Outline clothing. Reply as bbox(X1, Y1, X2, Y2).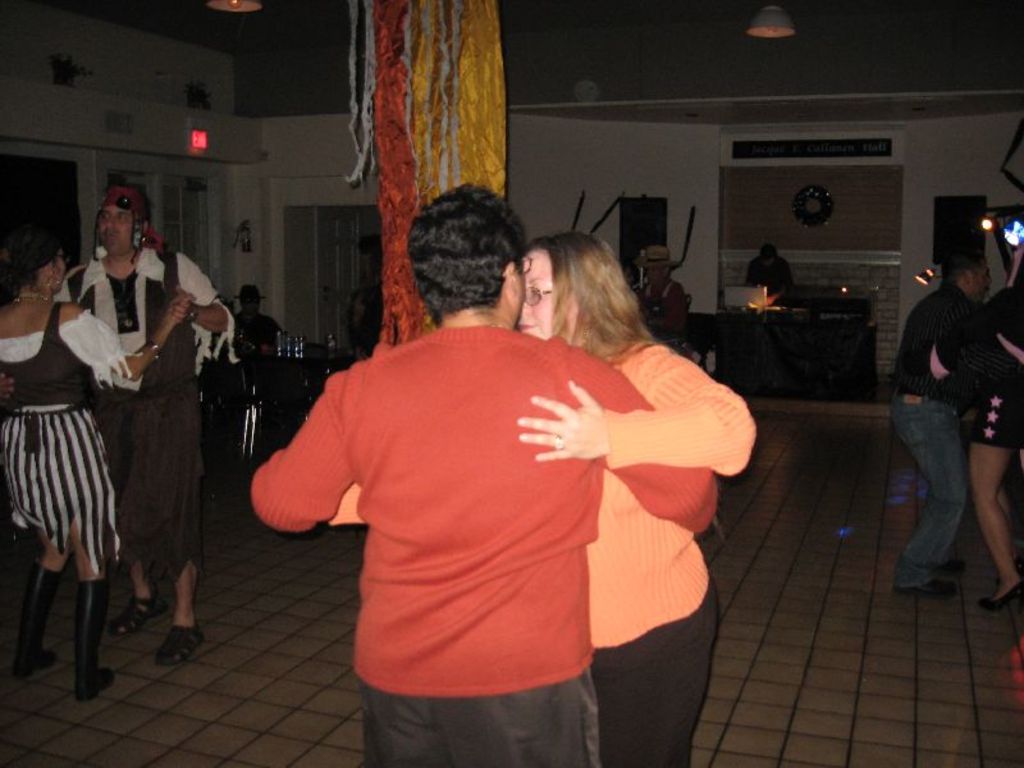
bbox(328, 337, 760, 759).
